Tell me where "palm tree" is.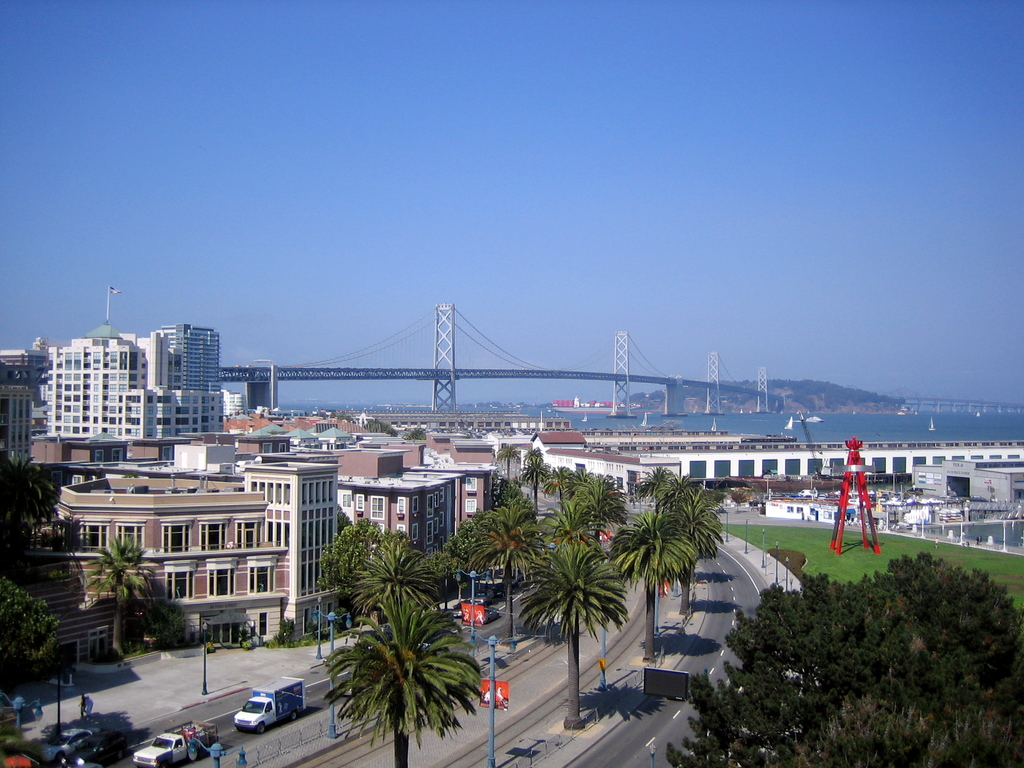
"palm tree" is at box(318, 584, 490, 767).
